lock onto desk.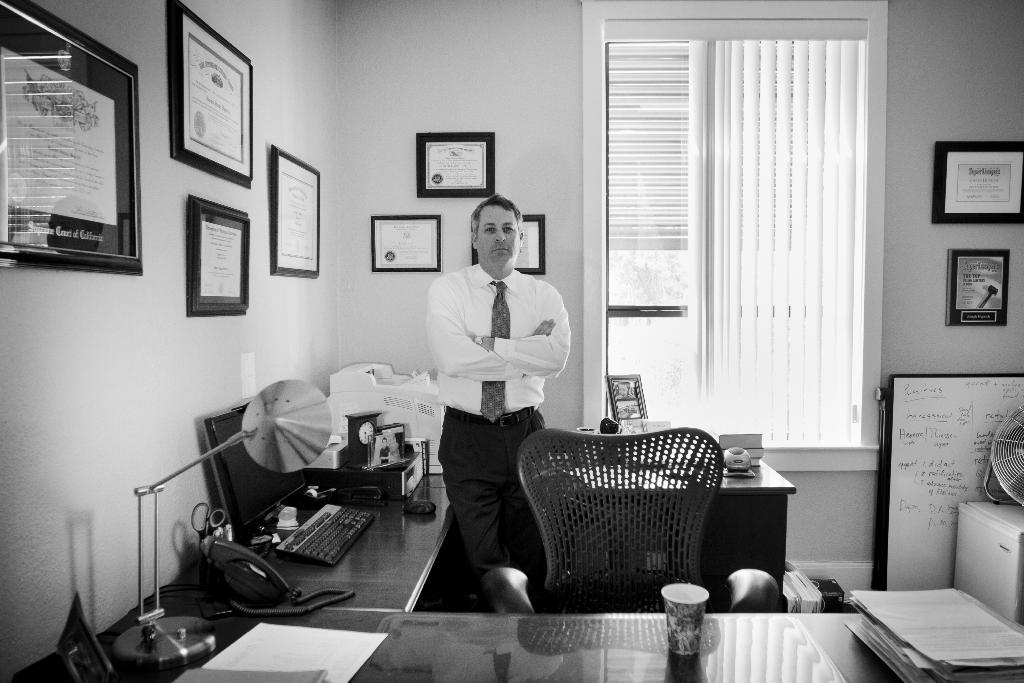
Locked: (x1=15, y1=477, x2=1023, y2=682).
